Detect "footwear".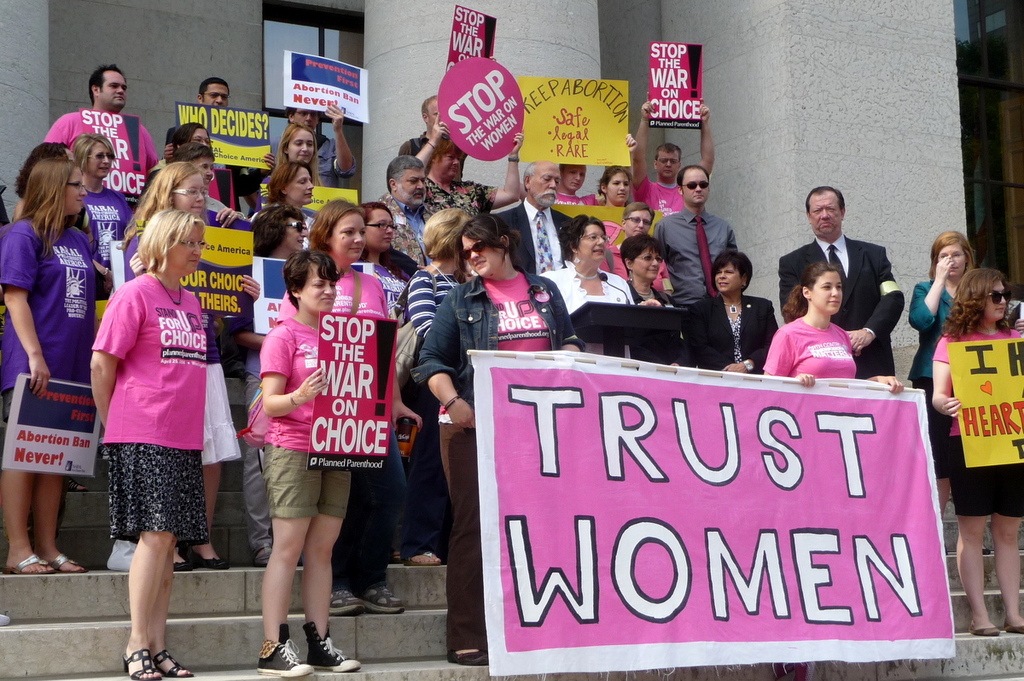
Detected at bbox(255, 544, 272, 564).
